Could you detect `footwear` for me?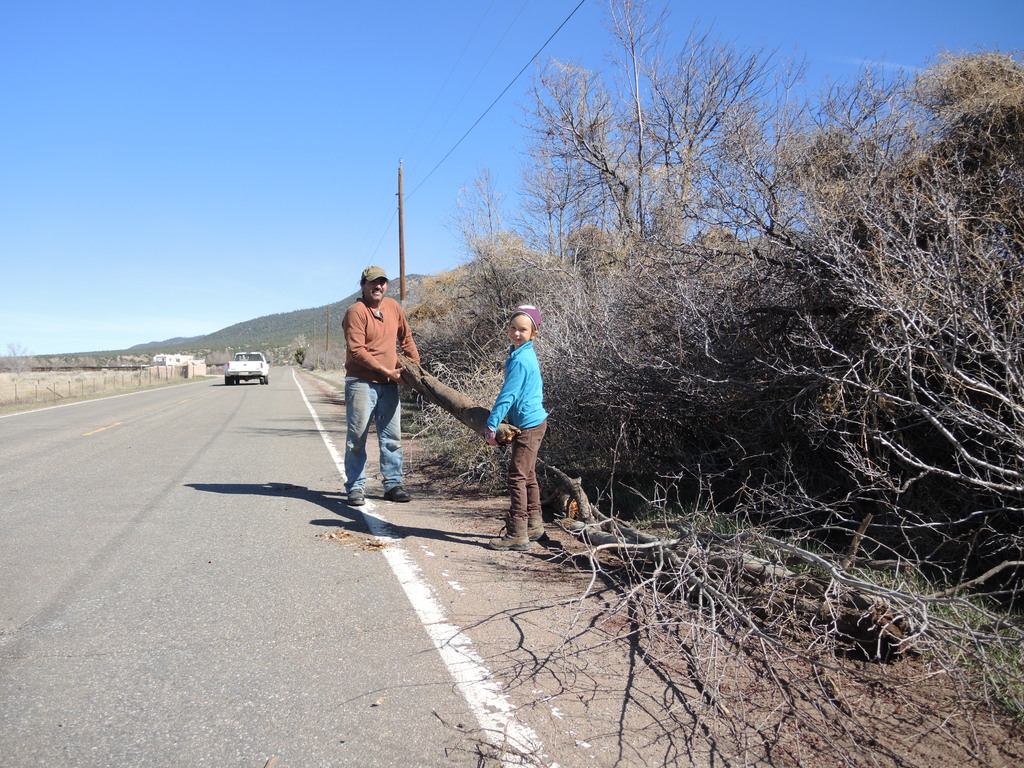
Detection result: rect(392, 484, 413, 504).
